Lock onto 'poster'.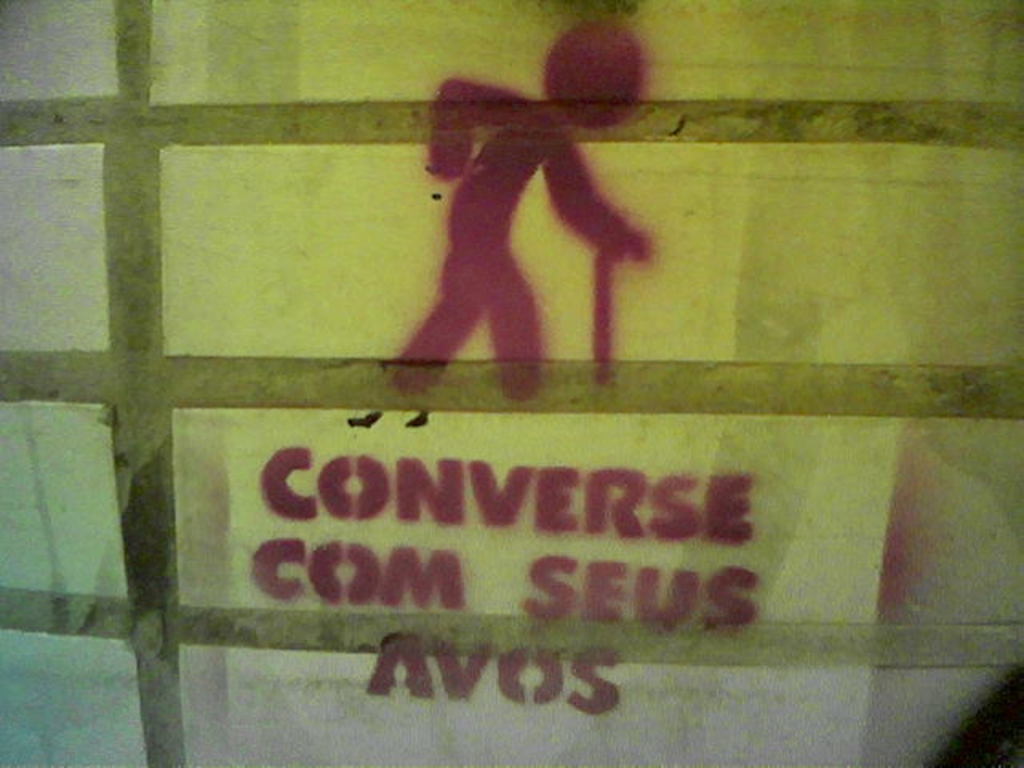
Locked: [227, 0, 888, 766].
